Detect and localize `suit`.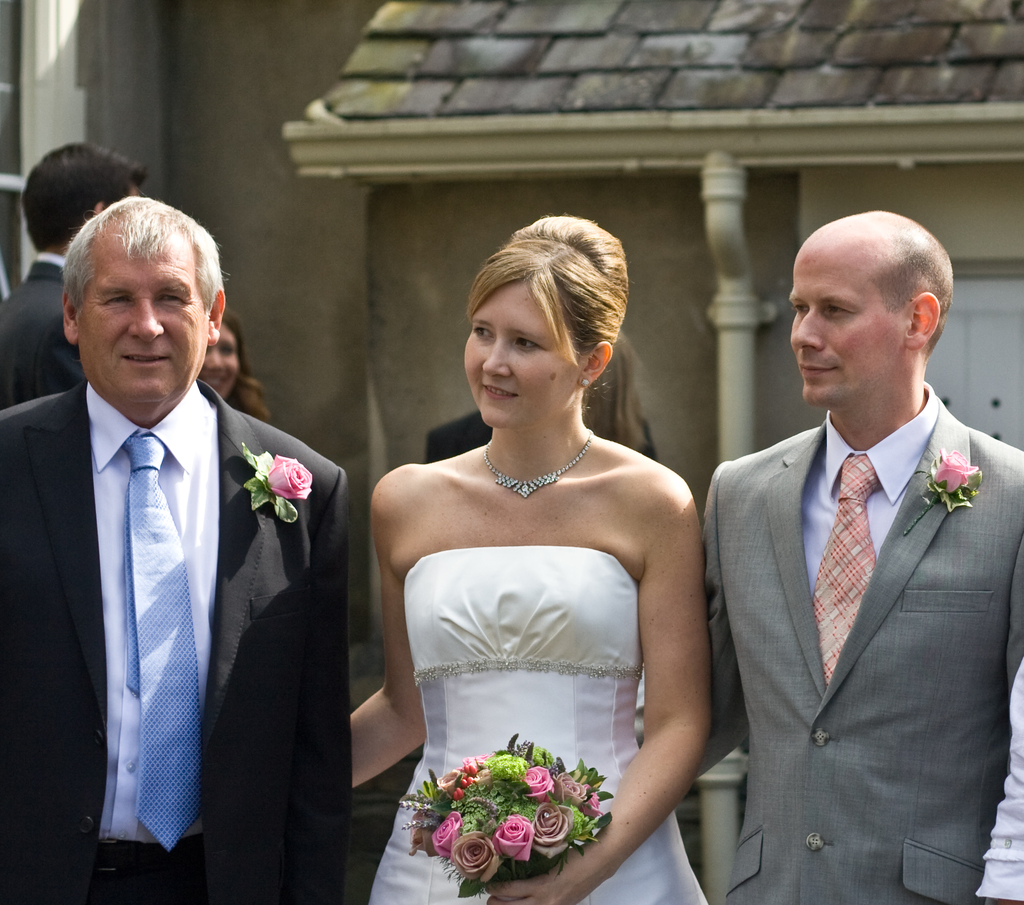
Localized at [39,237,355,895].
